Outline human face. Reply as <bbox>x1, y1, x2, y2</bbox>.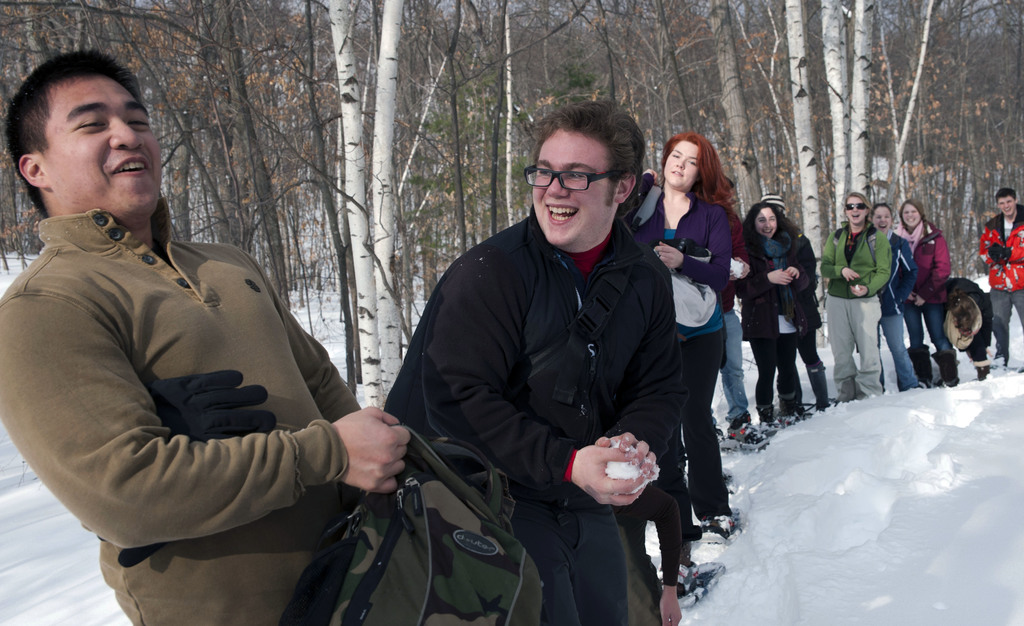
<bbox>15, 47, 160, 233</bbox>.
